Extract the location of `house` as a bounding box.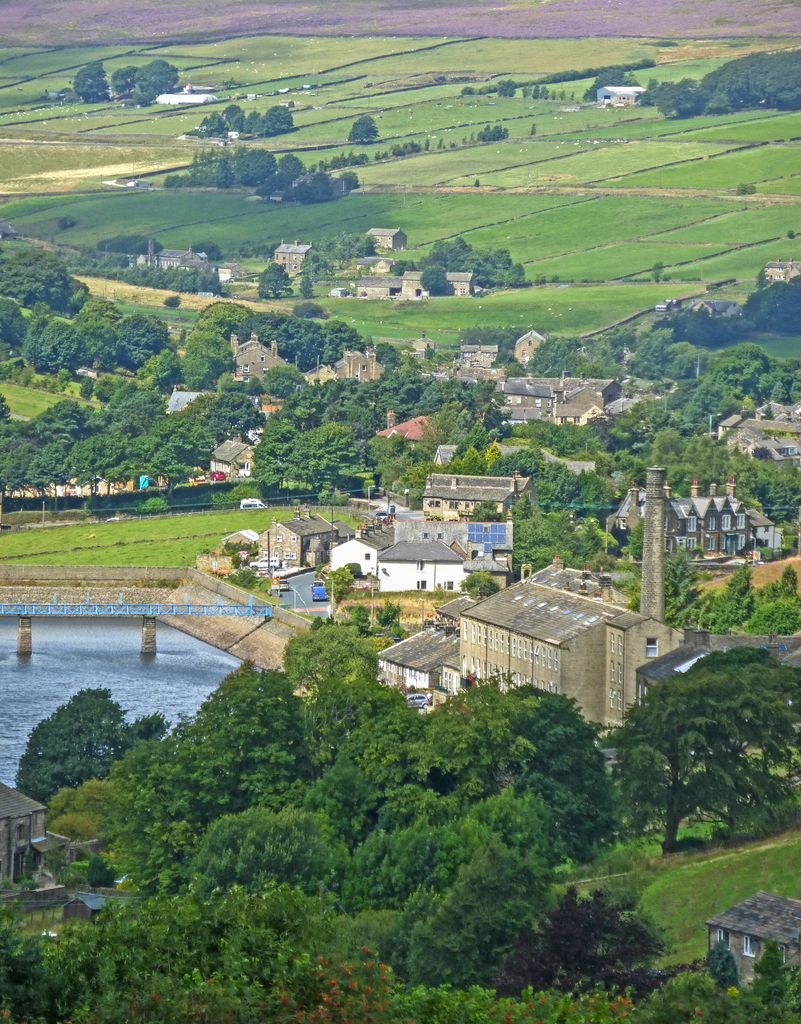
region(456, 514, 515, 573).
